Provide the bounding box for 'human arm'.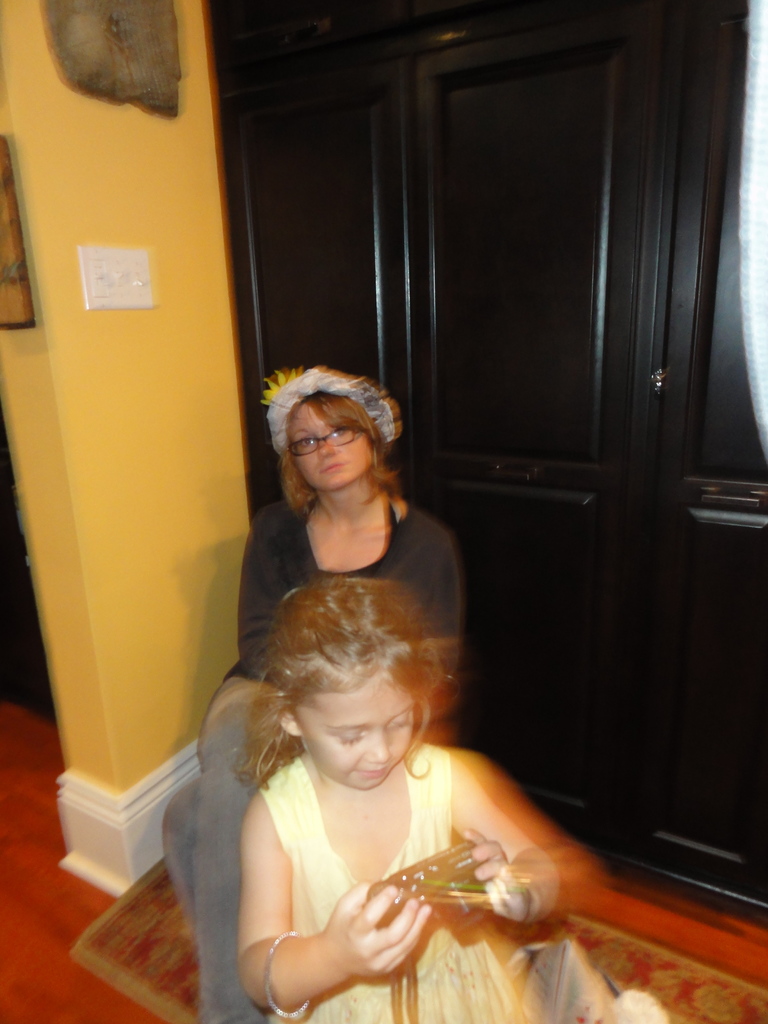
{"left": 417, "top": 522, "right": 474, "bottom": 698}.
